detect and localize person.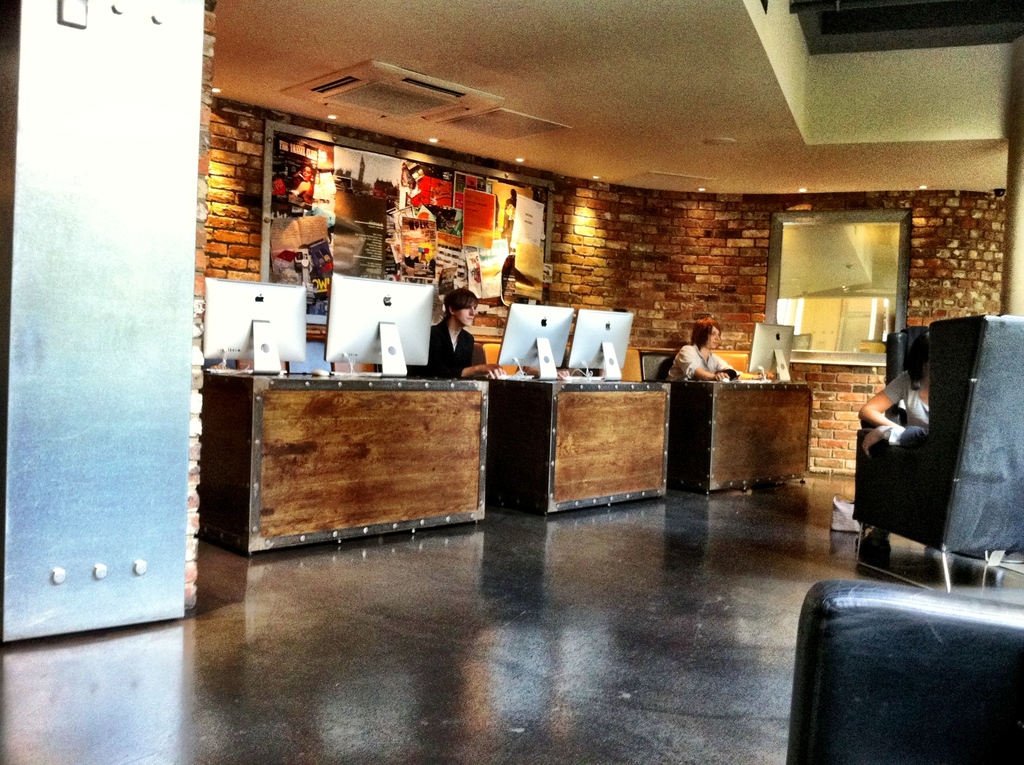
Localized at <region>663, 313, 774, 386</region>.
